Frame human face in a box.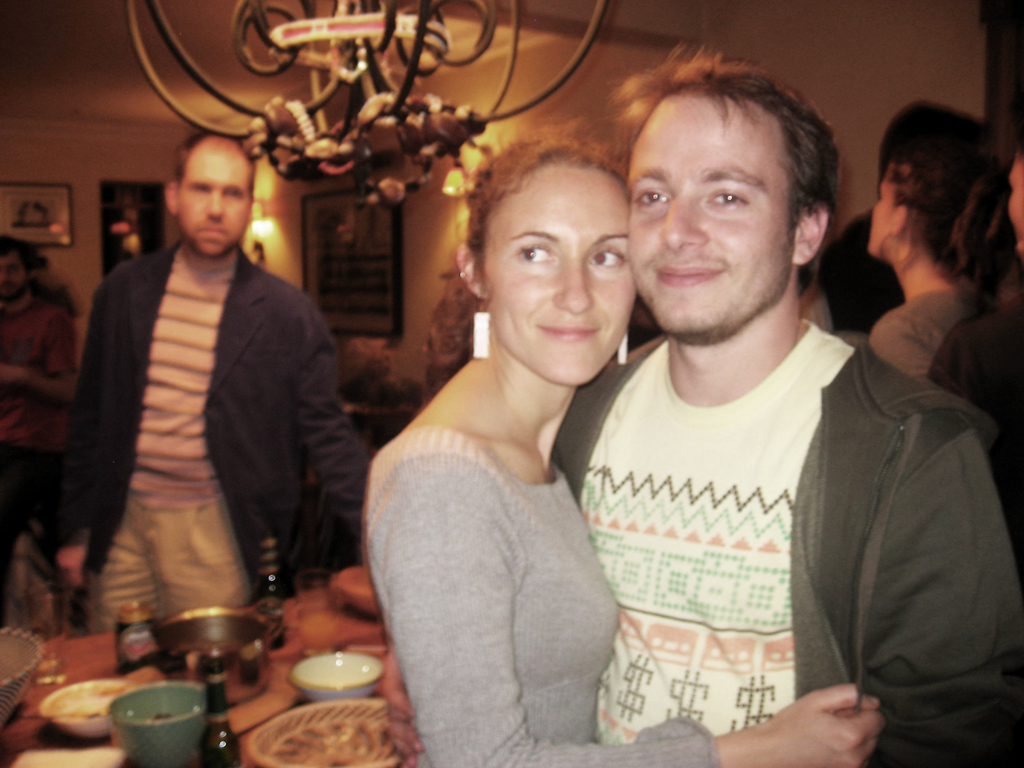
1008:162:1023:249.
